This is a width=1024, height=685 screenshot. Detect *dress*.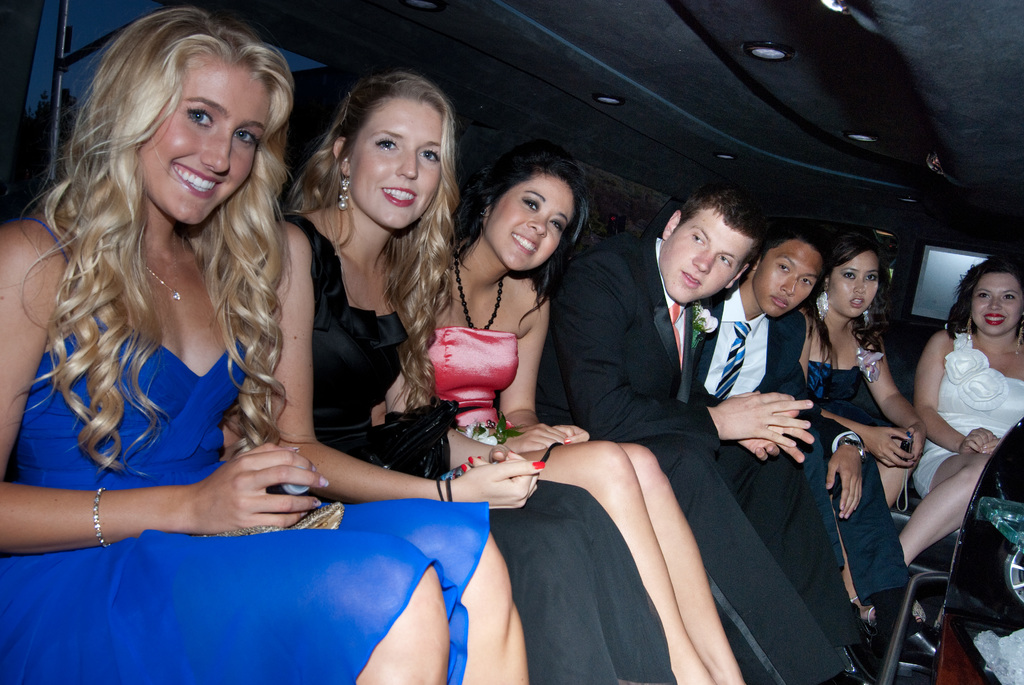
<box>0,216,488,684</box>.
